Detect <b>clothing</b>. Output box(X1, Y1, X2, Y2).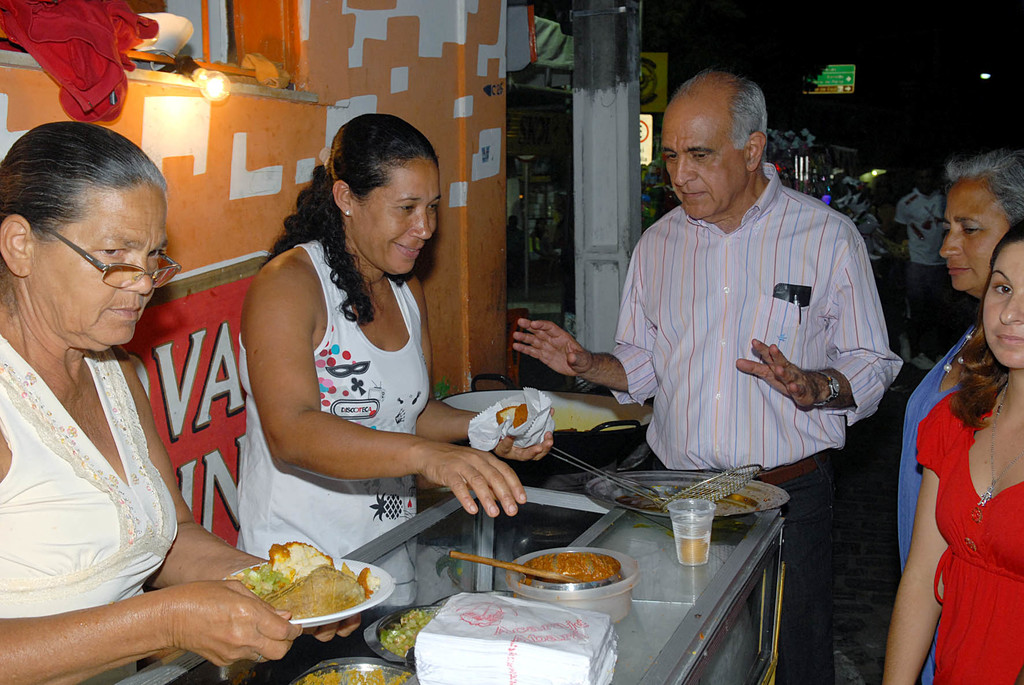
box(0, 316, 178, 684).
